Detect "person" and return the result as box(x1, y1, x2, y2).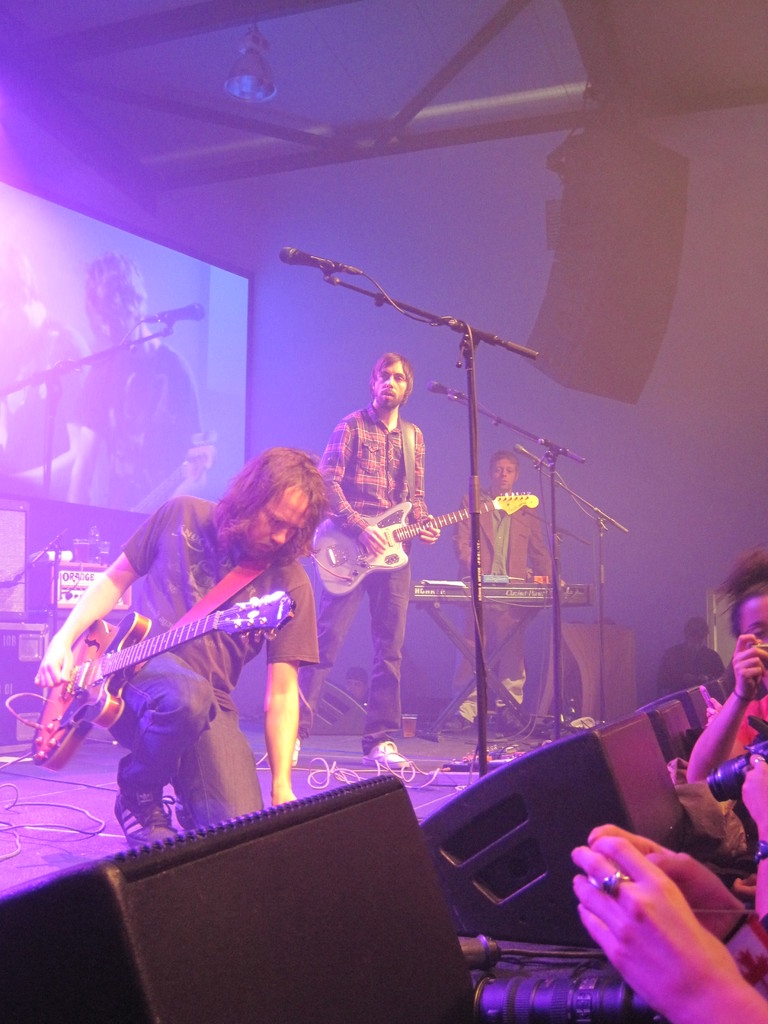
box(289, 353, 442, 768).
